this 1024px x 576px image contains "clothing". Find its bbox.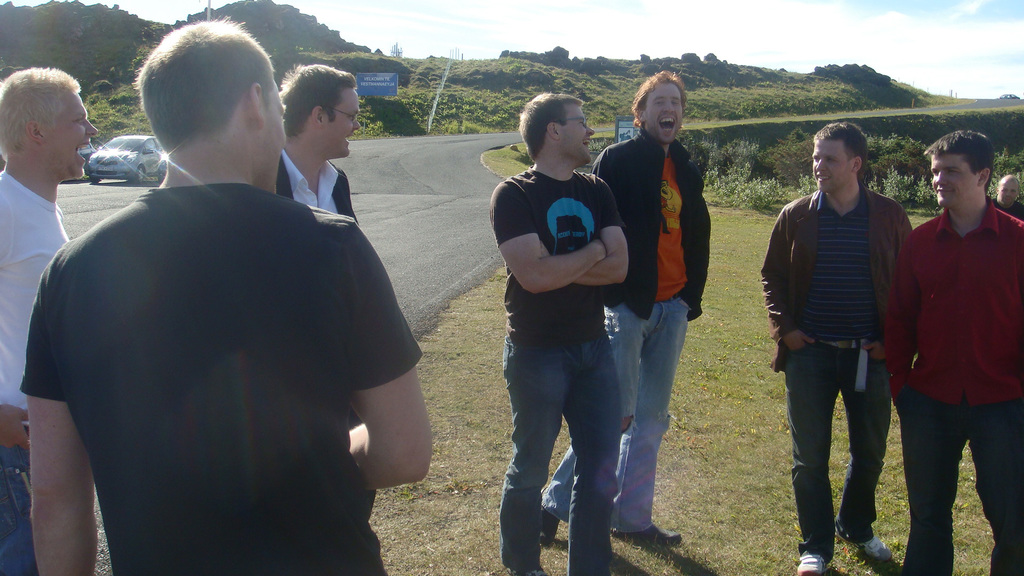
x1=490, y1=164, x2=629, y2=575.
